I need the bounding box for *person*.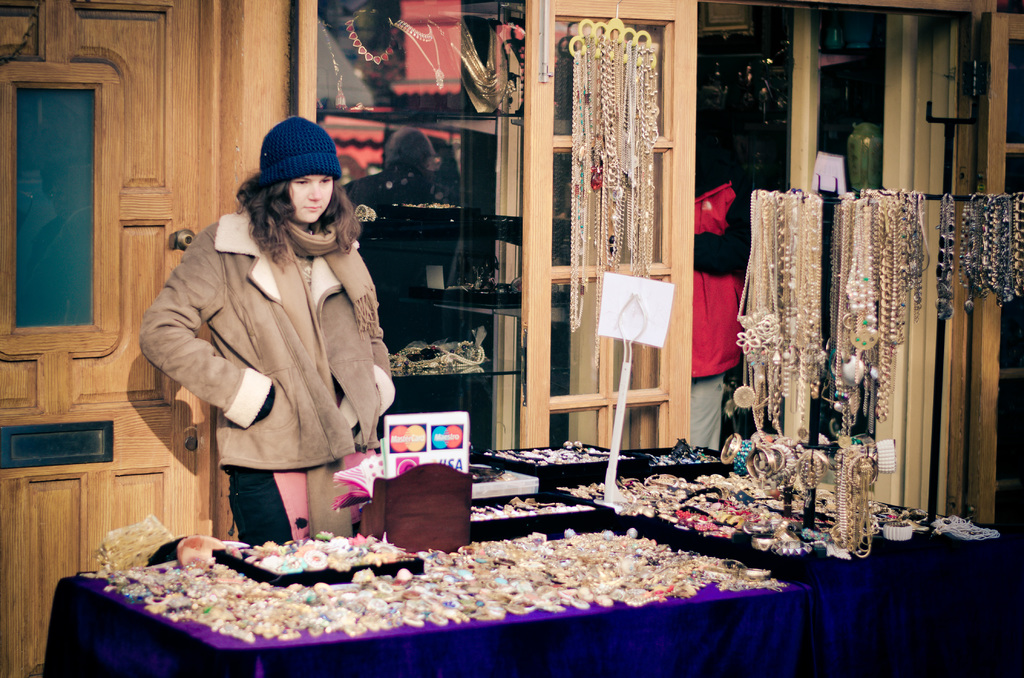
Here it is: box=[136, 112, 395, 545].
